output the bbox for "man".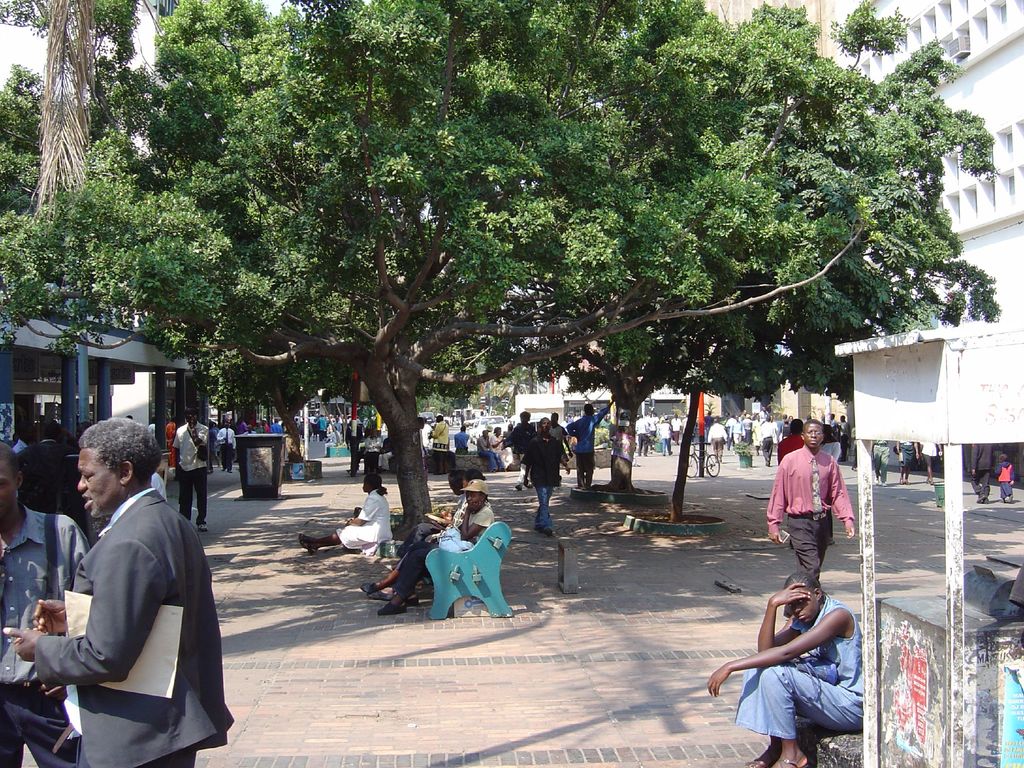
x1=522, y1=418, x2=572, y2=534.
